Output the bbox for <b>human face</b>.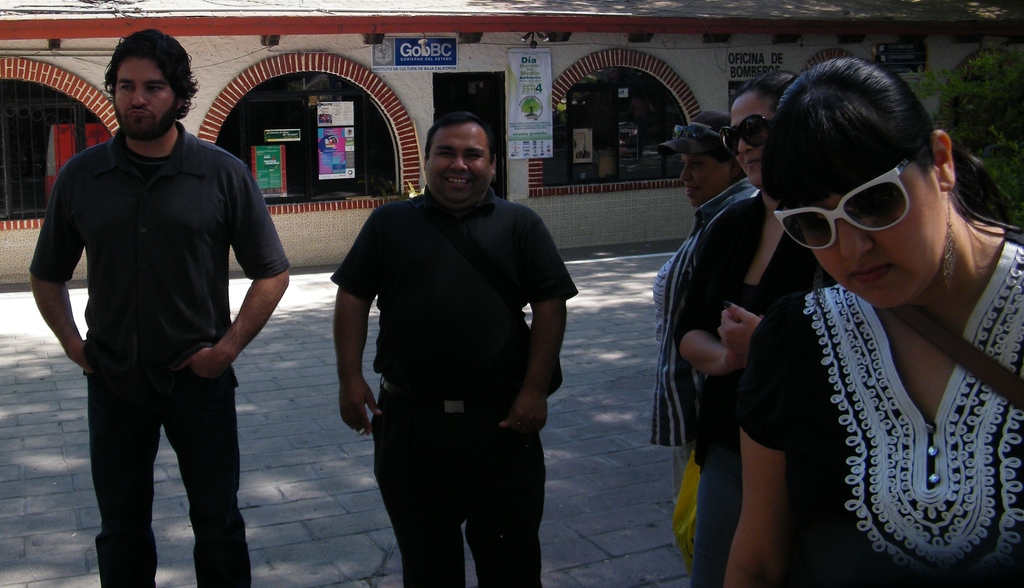
[732,94,775,192].
